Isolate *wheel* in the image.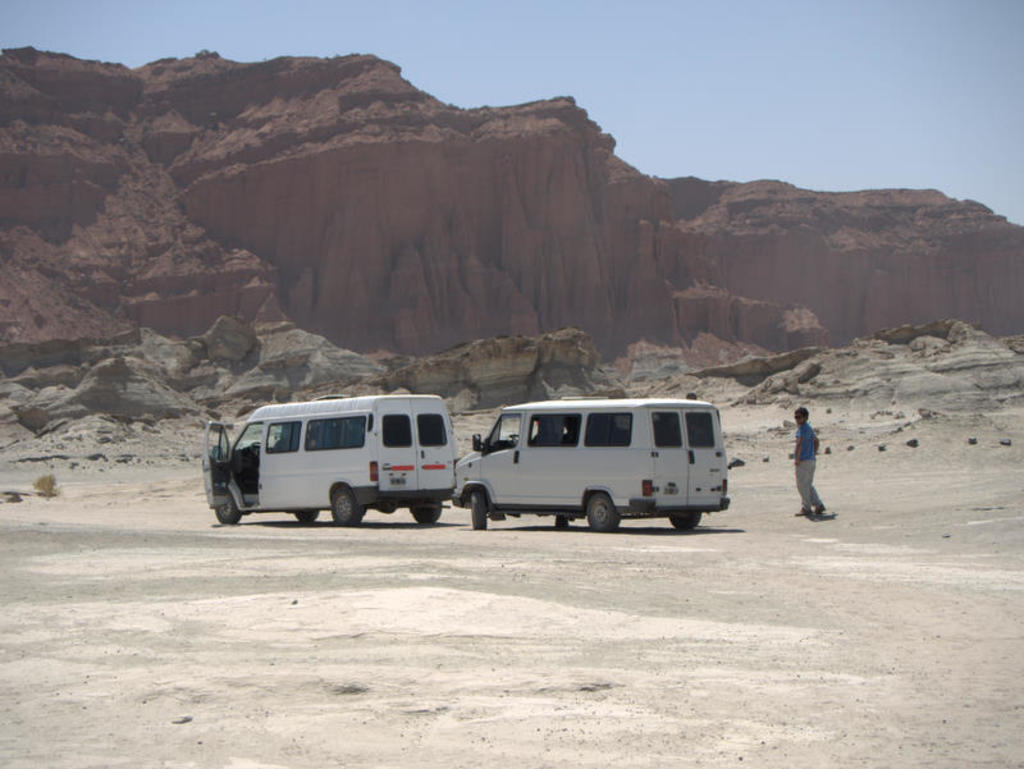
Isolated region: bbox=(675, 516, 701, 528).
